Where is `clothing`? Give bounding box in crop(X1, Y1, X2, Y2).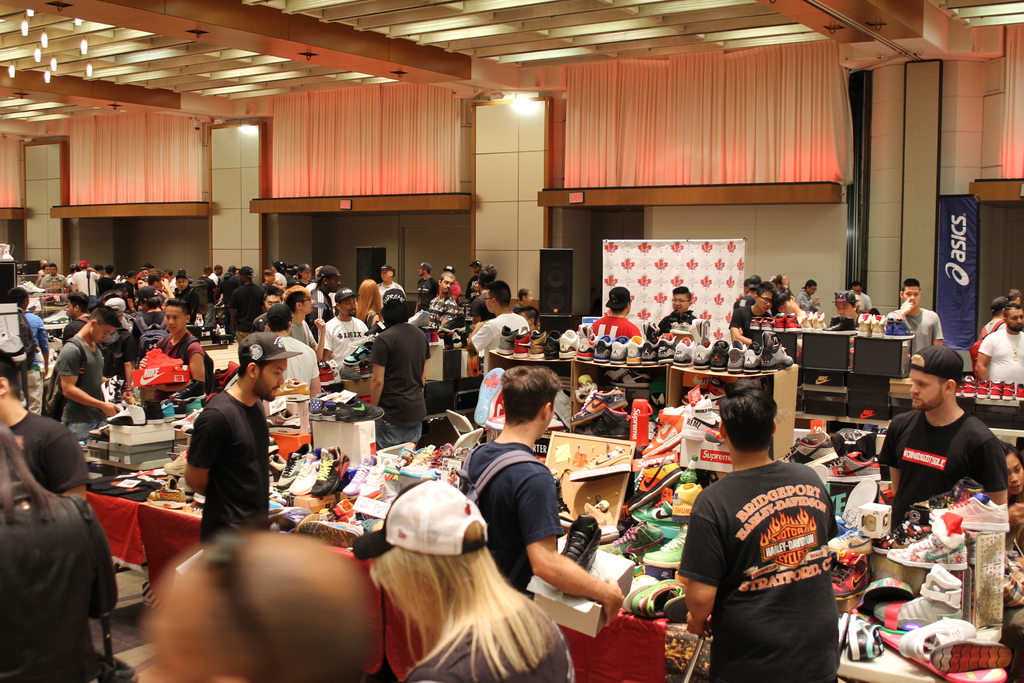
crop(365, 320, 428, 451).
